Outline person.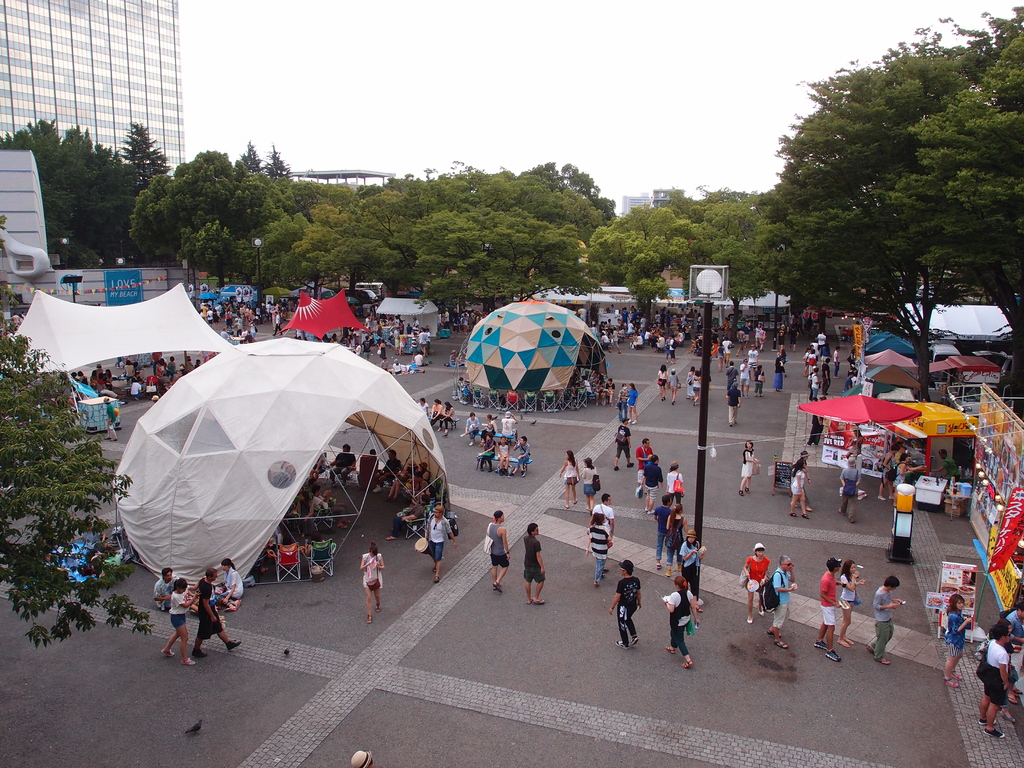
Outline: x1=332, y1=444, x2=356, y2=483.
